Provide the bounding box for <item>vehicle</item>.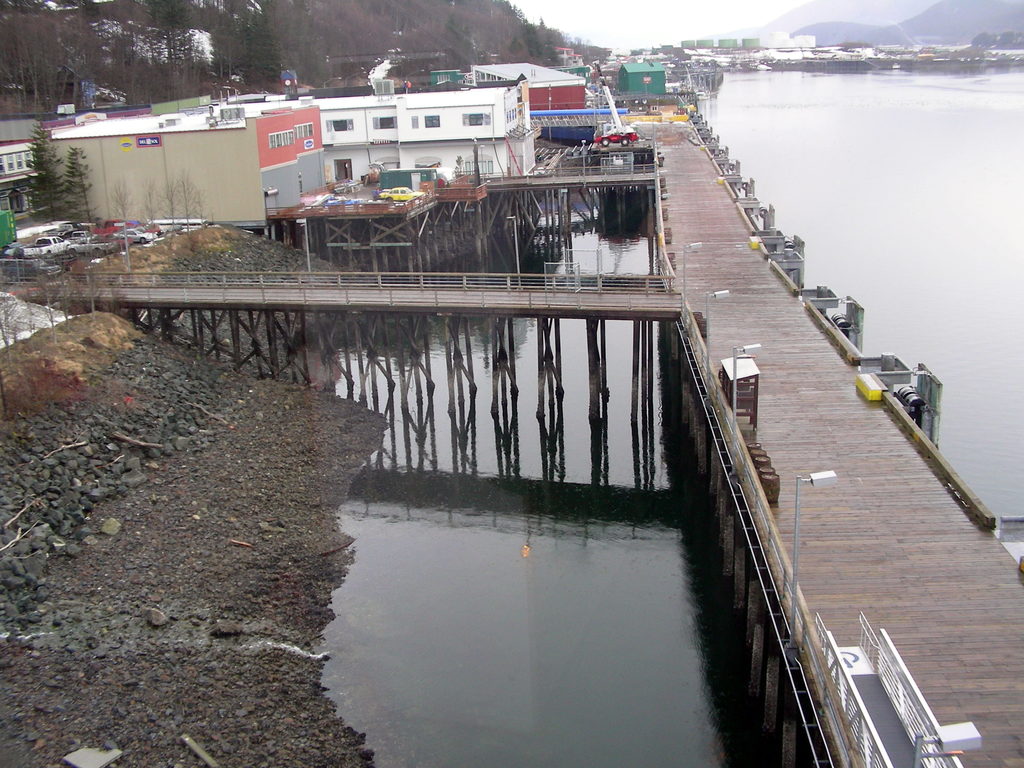
crop(90, 218, 144, 240).
